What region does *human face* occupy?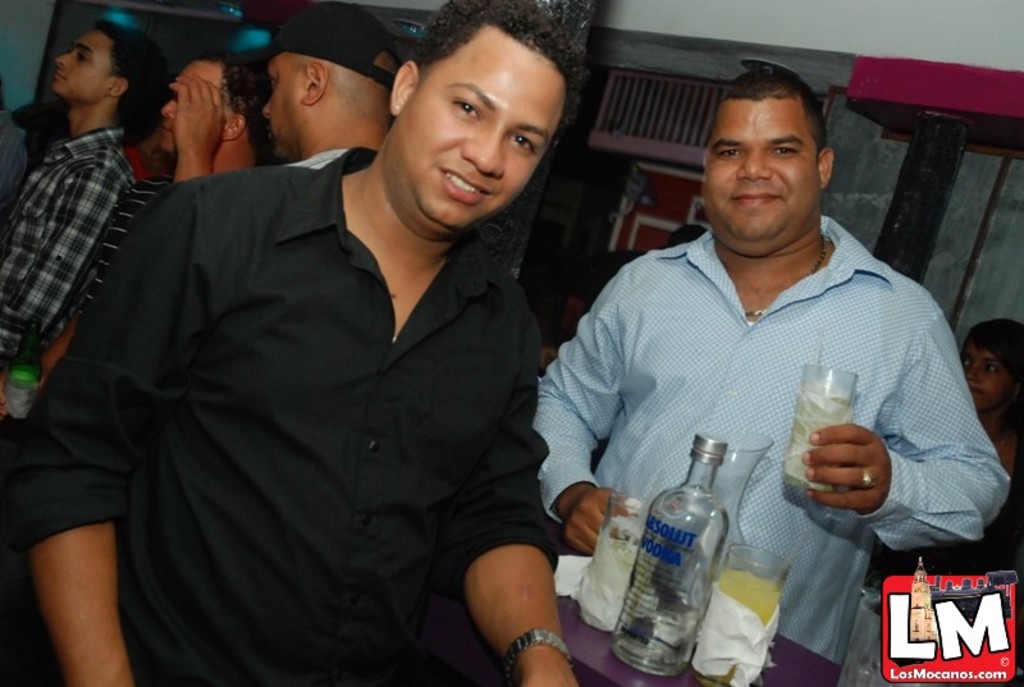
box(699, 97, 822, 255).
